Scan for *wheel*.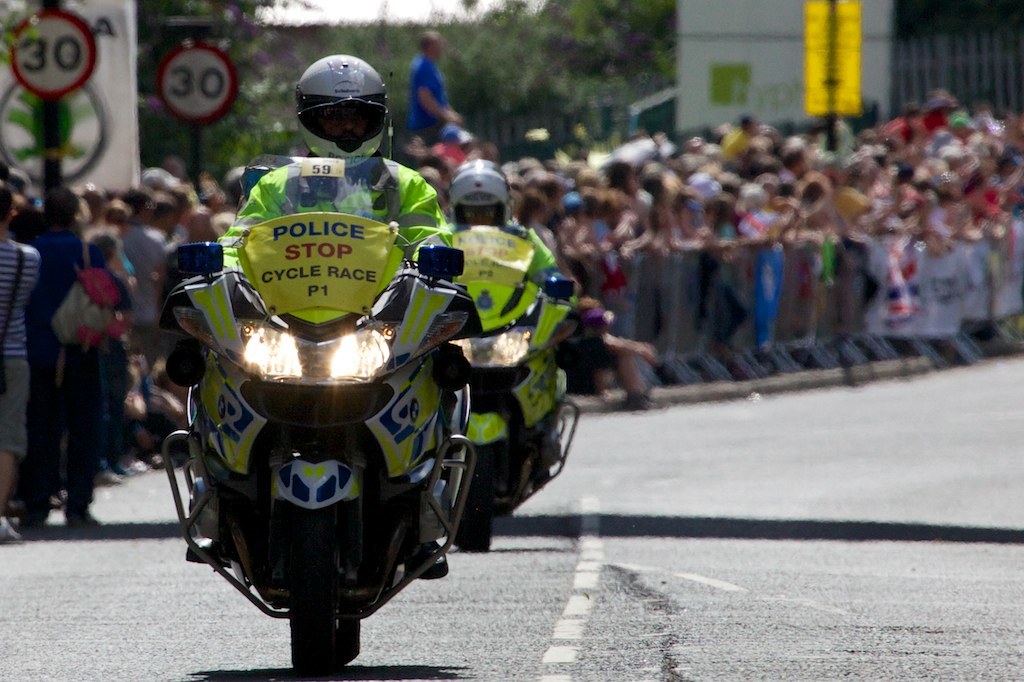
Scan result: locate(456, 450, 495, 555).
